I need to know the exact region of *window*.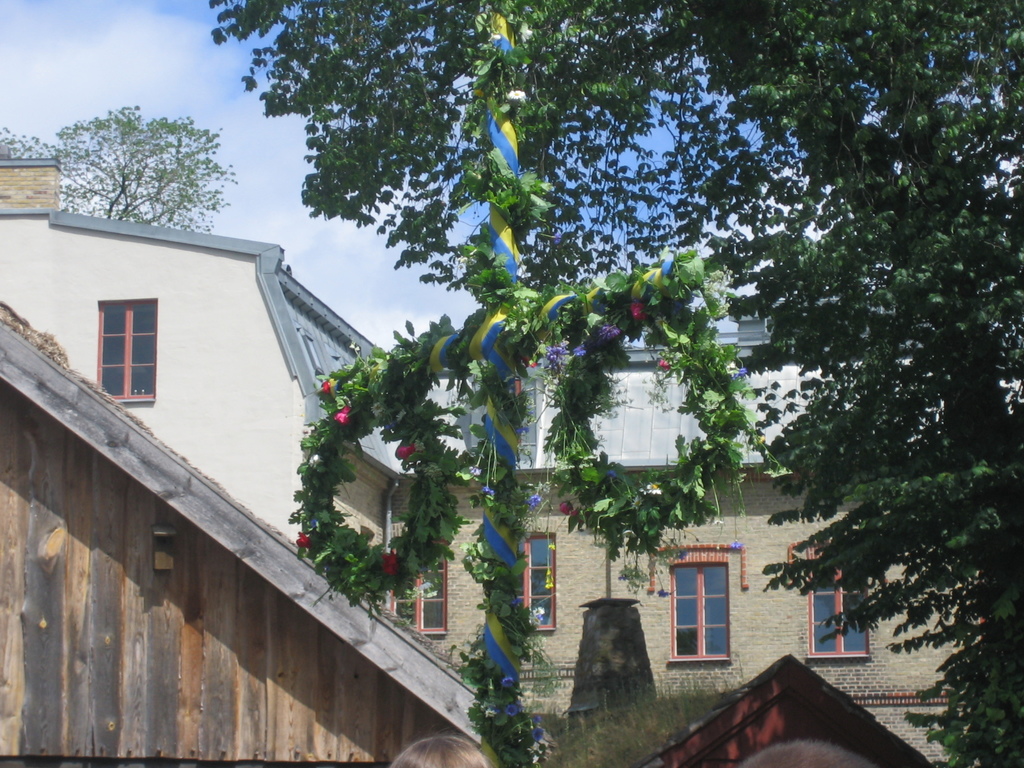
Region: 392:538:451:634.
